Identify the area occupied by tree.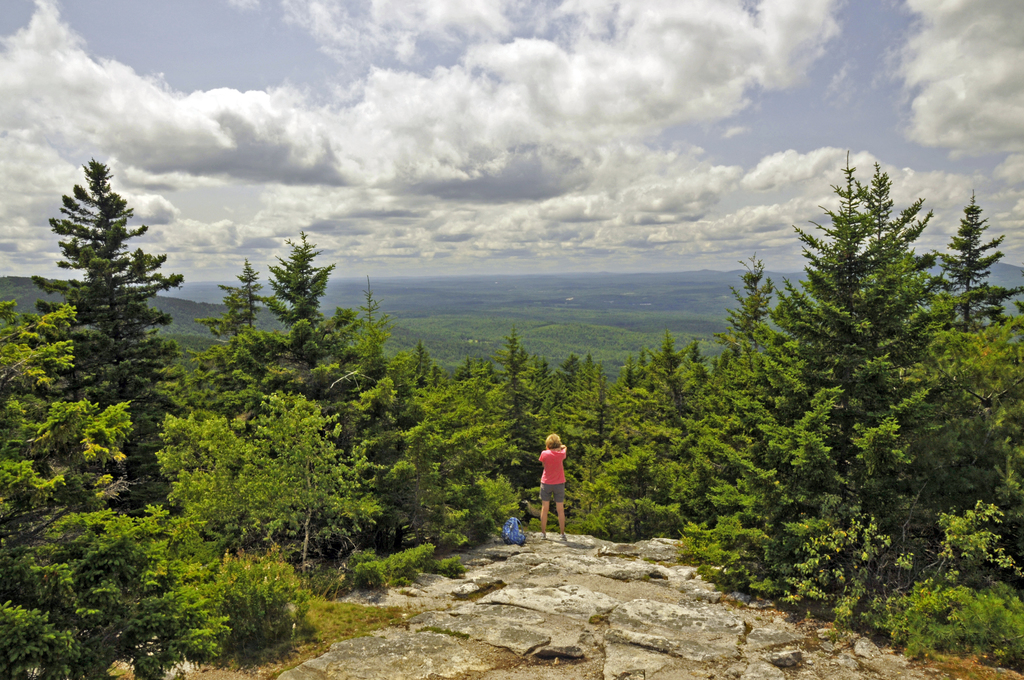
Area: <box>26,125,180,523</box>.
